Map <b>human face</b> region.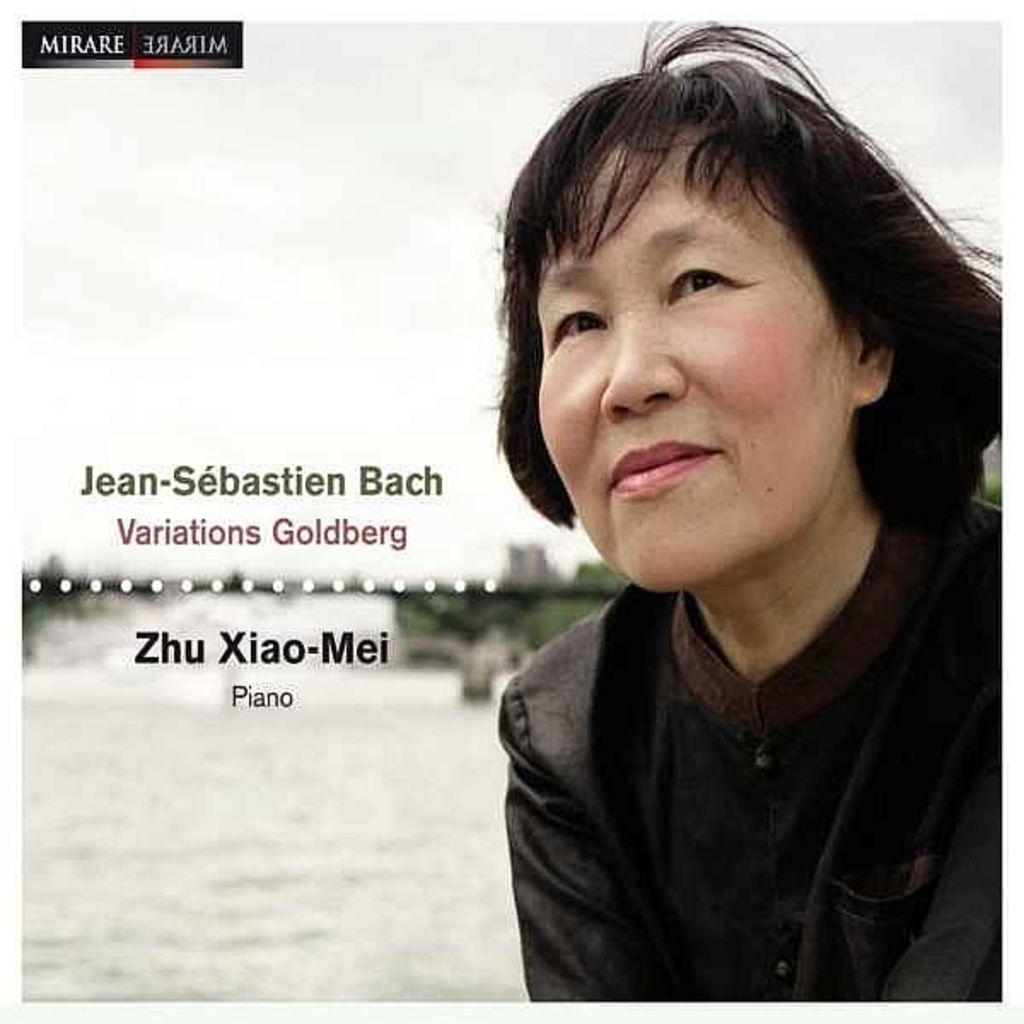
Mapped to 536, 133, 852, 589.
